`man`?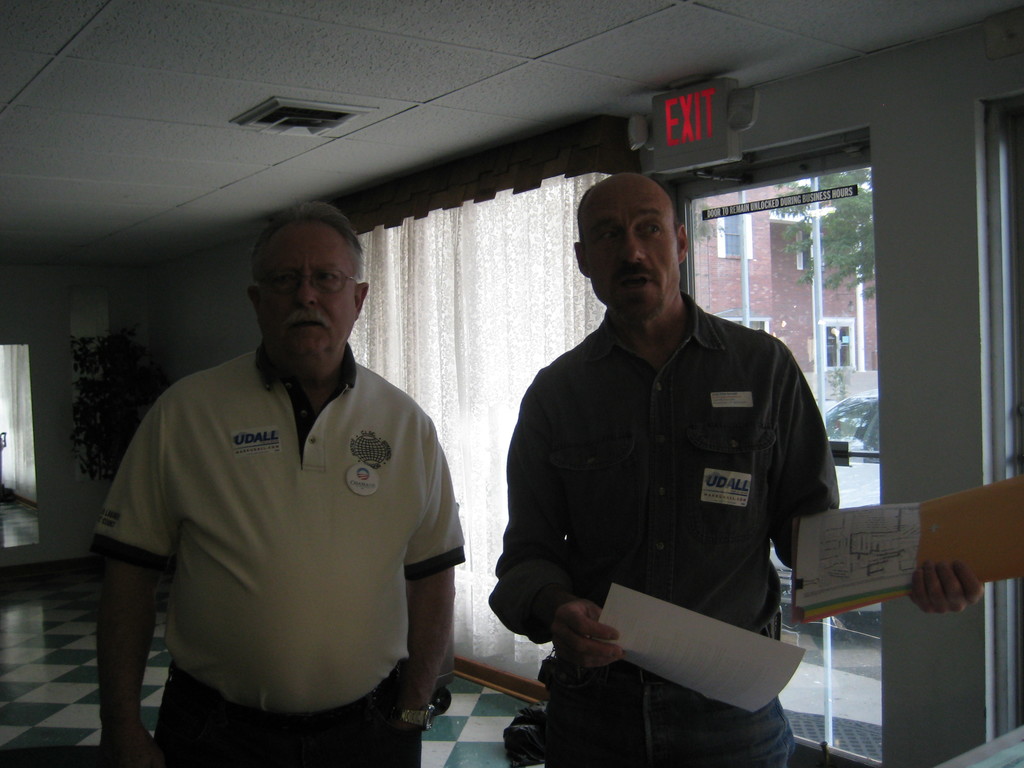
l=492, t=166, r=988, b=767
